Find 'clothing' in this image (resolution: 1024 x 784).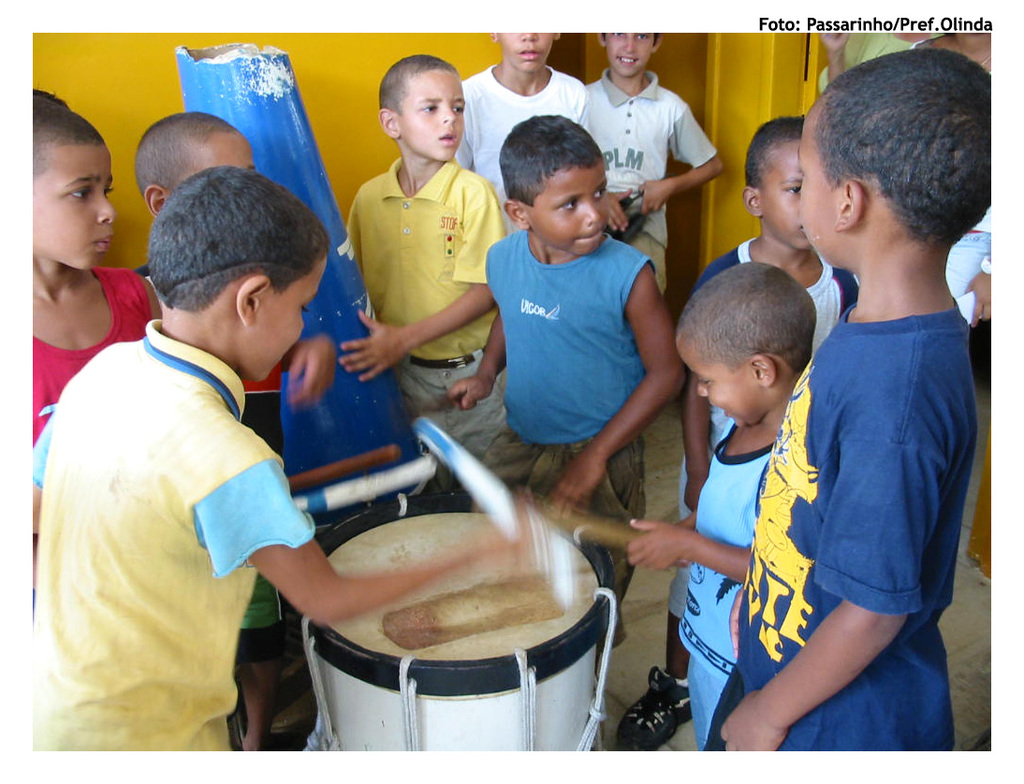
697, 254, 857, 363.
